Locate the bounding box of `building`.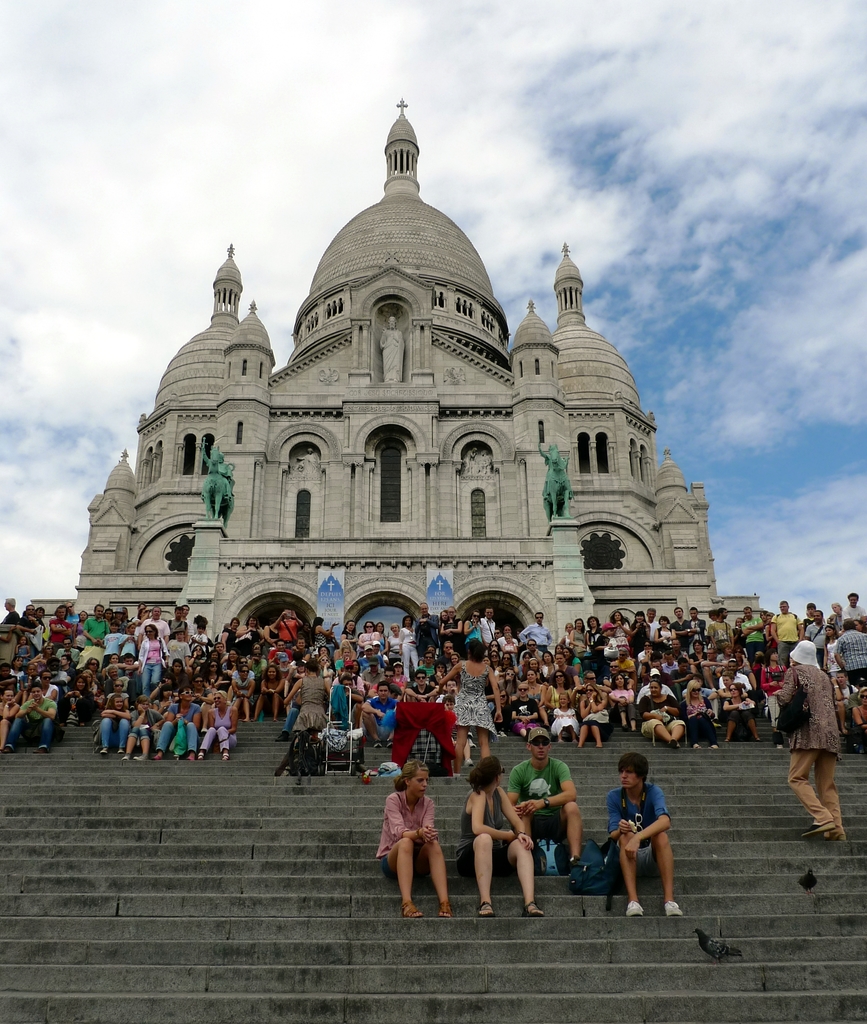
Bounding box: l=27, t=97, r=760, b=653.
